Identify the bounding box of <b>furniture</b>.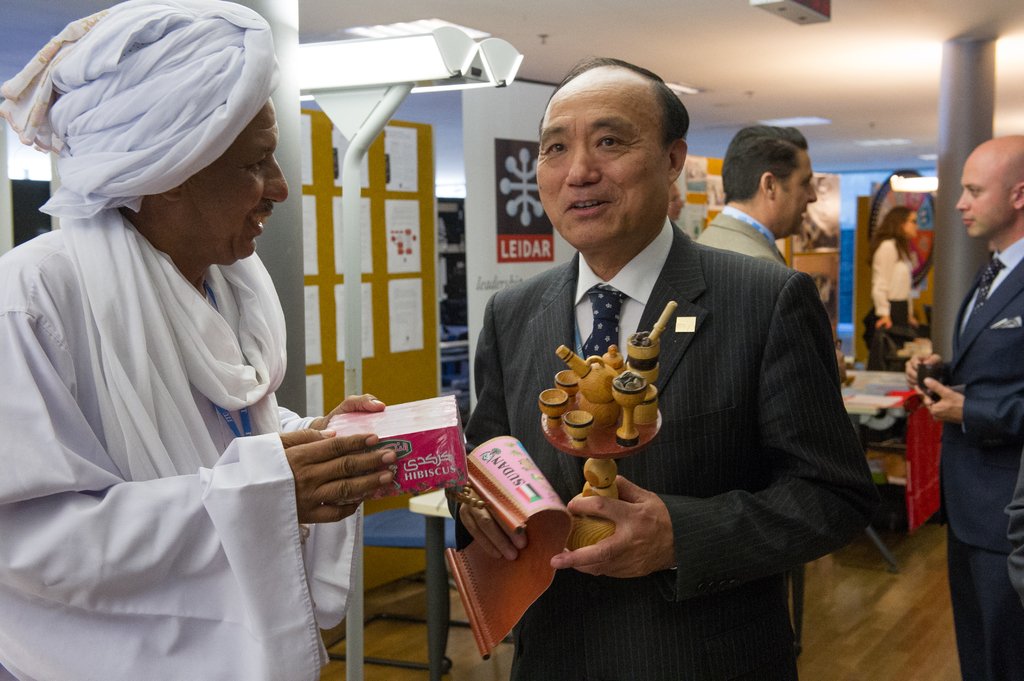
<region>408, 490, 806, 680</region>.
